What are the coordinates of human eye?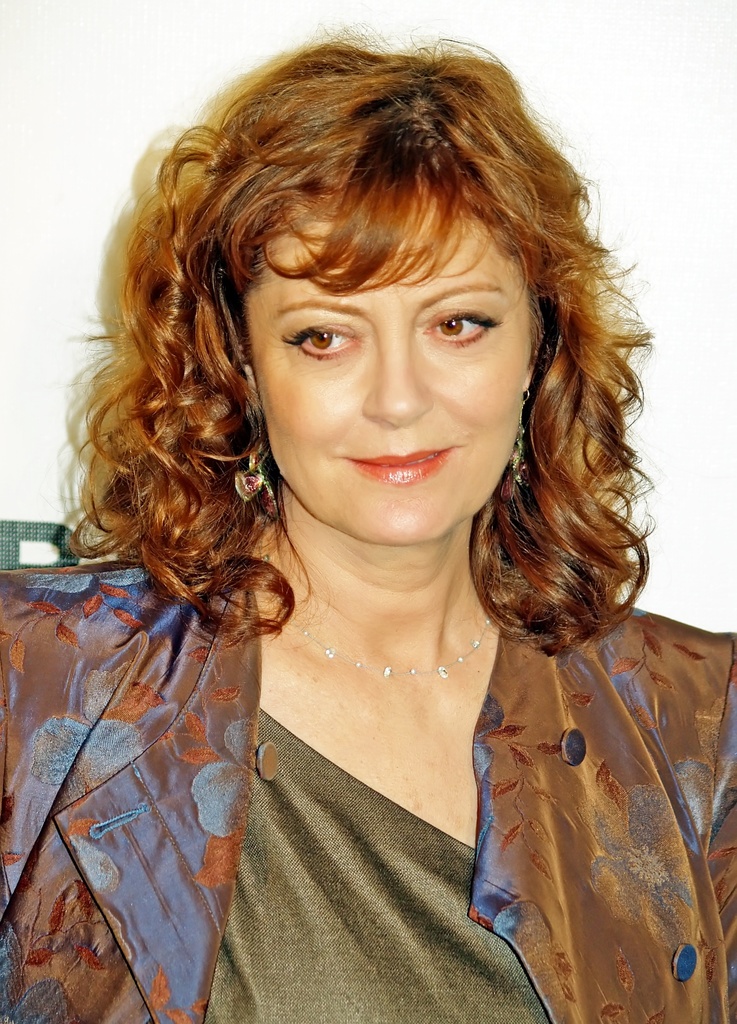
[x1=279, y1=308, x2=366, y2=361].
